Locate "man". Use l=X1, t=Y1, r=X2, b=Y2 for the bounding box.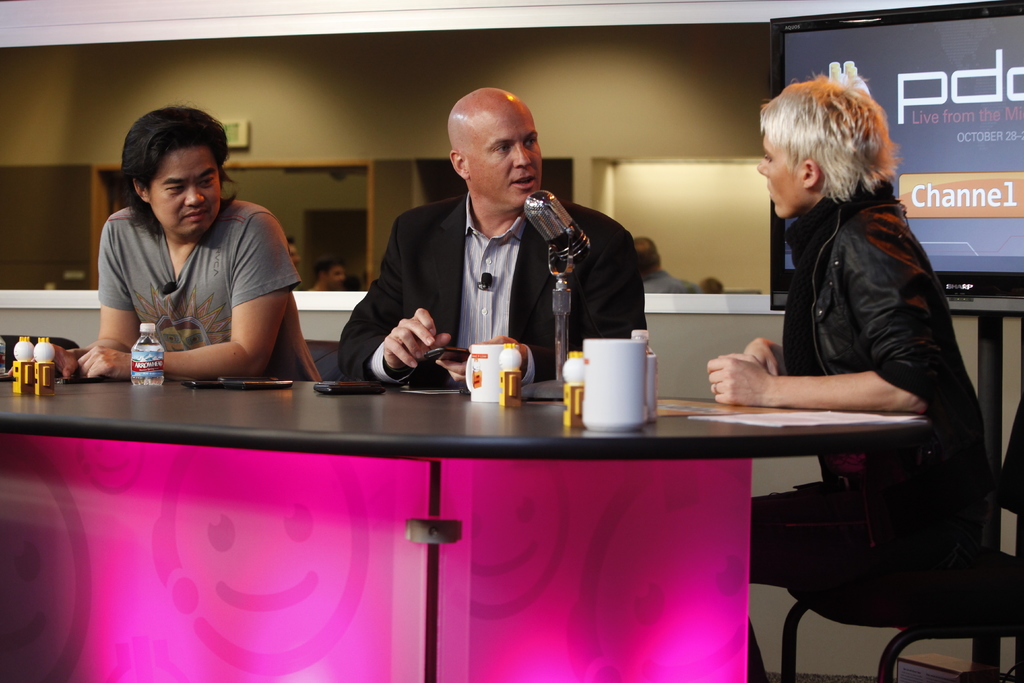
l=285, t=235, r=301, b=265.
